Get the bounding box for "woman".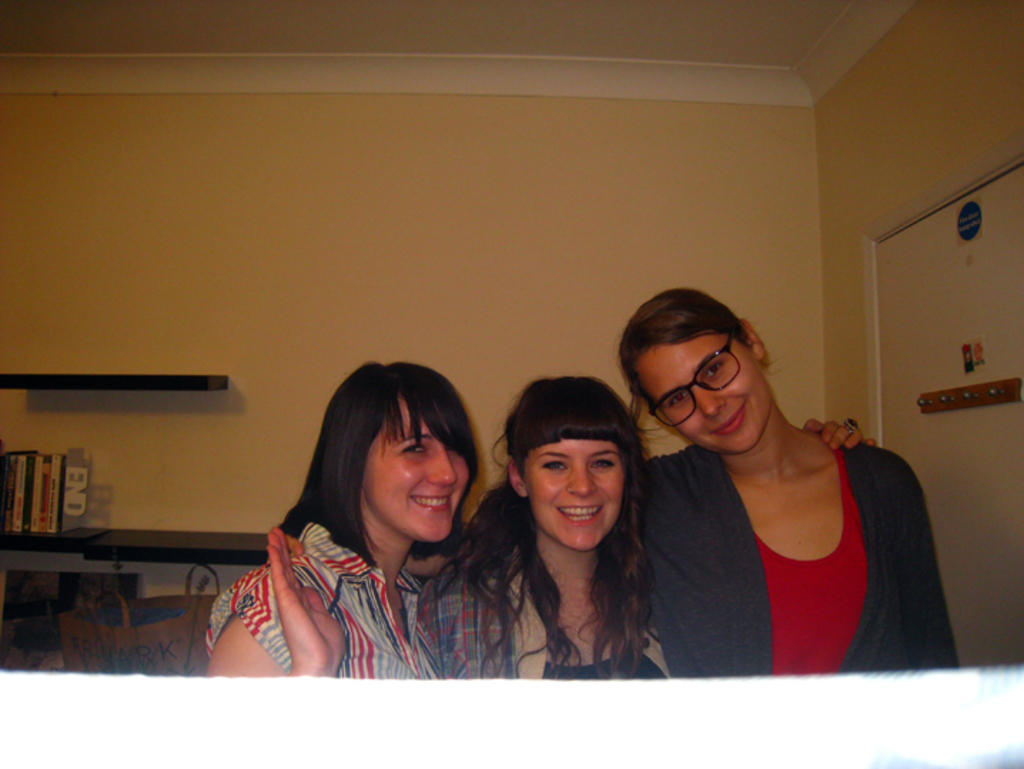
BBox(205, 361, 486, 682).
